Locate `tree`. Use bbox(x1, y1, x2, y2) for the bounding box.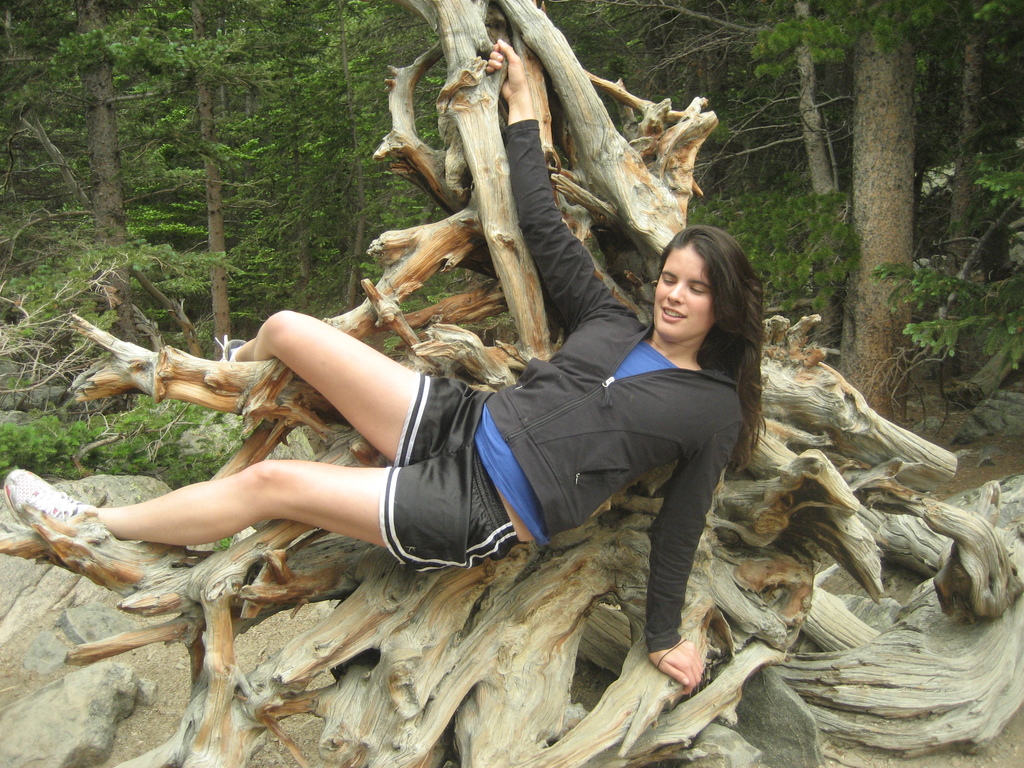
bbox(0, 0, 1023, 762).
